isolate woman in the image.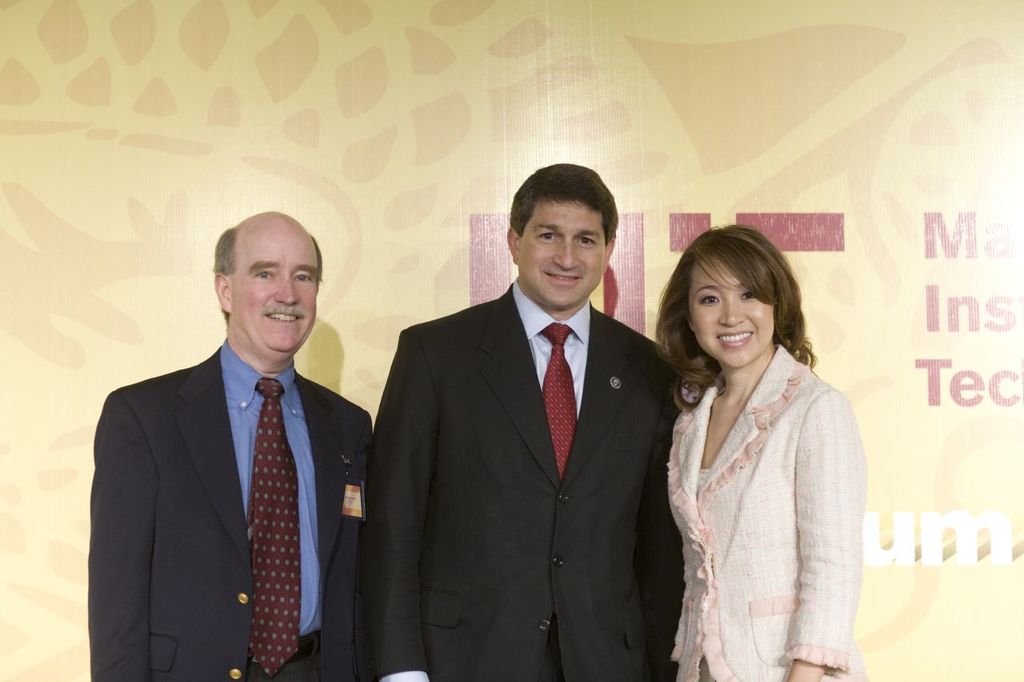
Isolated region: [634, 210, 867, 681].
